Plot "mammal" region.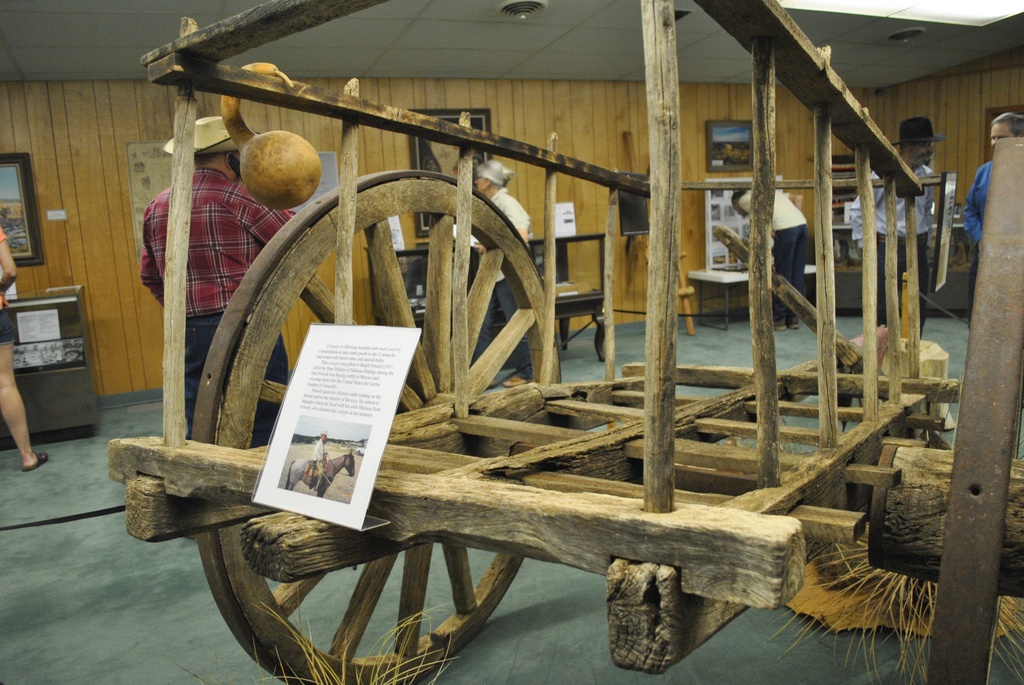
Plotted at 132/114/291/542.
